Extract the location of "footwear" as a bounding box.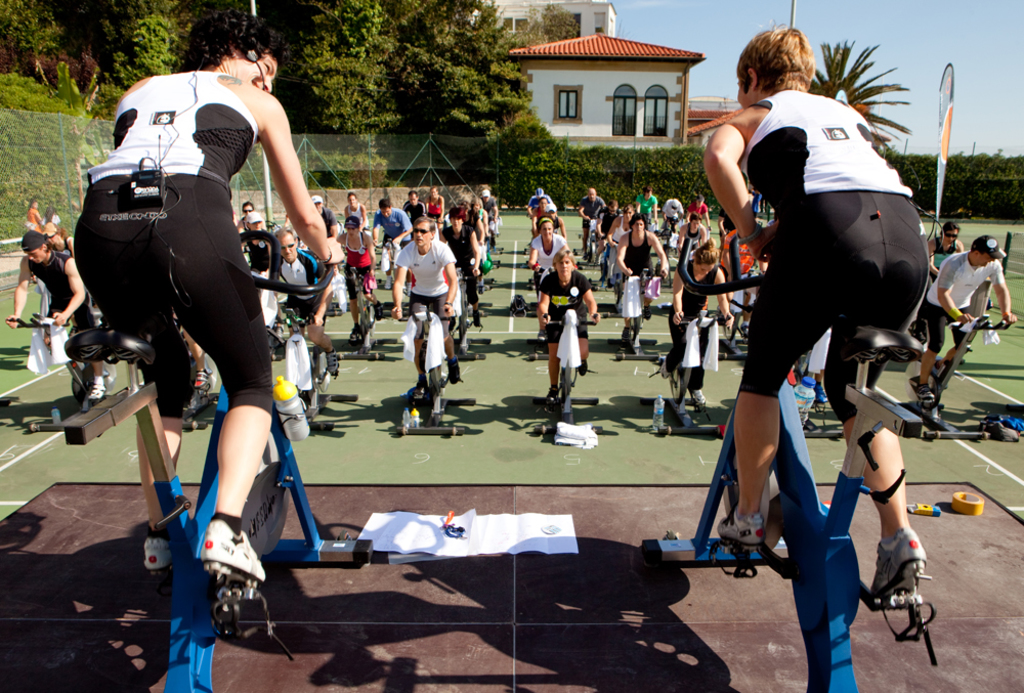
l=865, t=525, r=924, b=603.
